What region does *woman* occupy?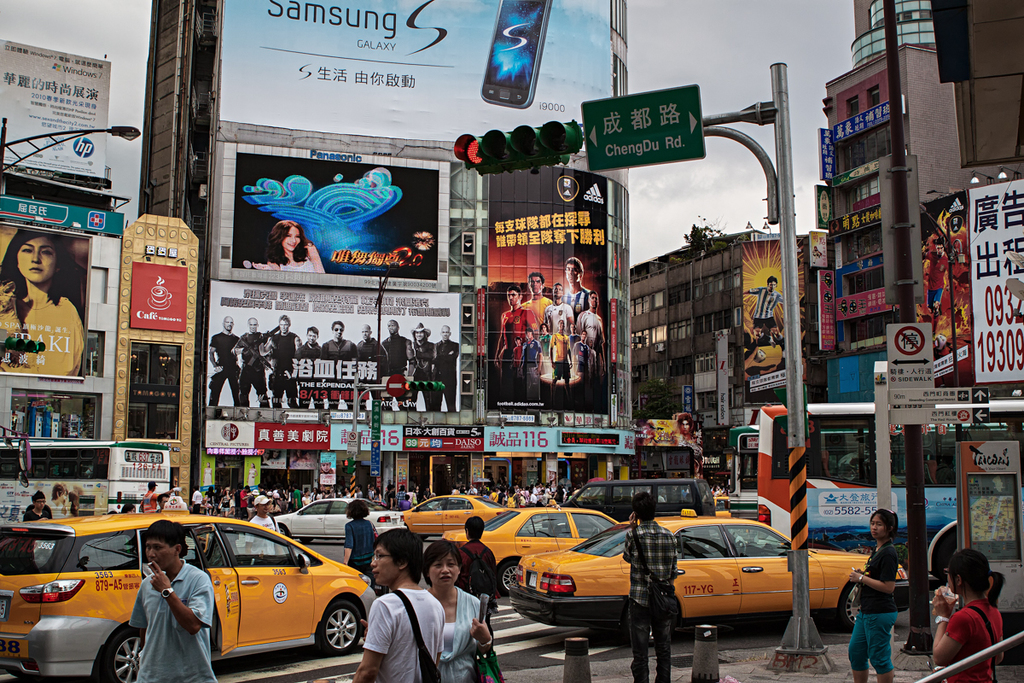
253/219/325/274.
